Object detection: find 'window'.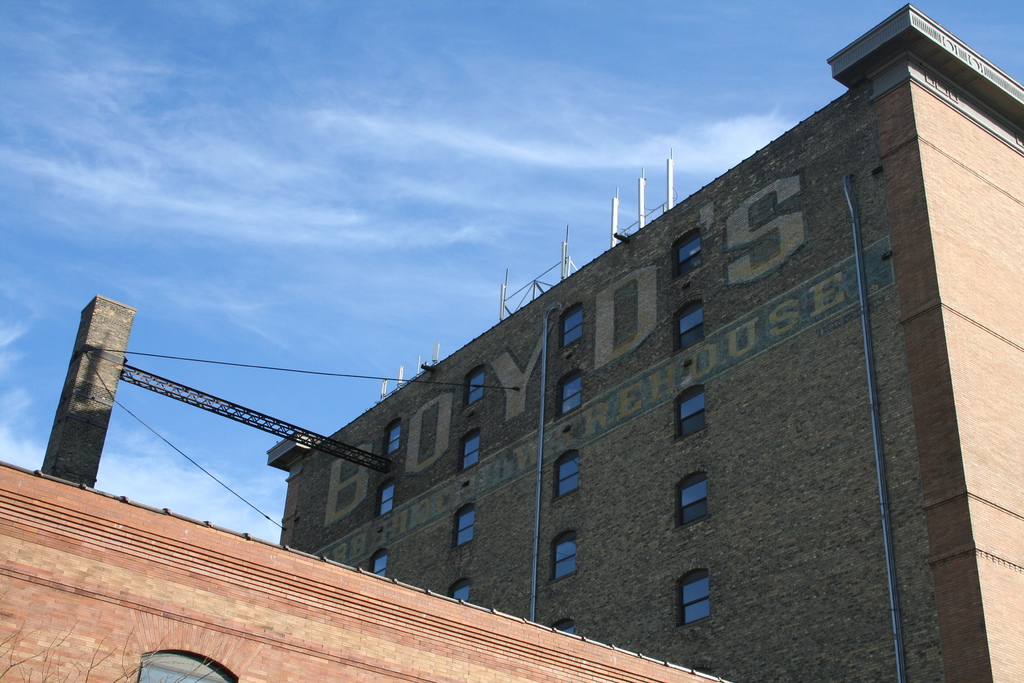
detection(673, 388, 706, 441).
